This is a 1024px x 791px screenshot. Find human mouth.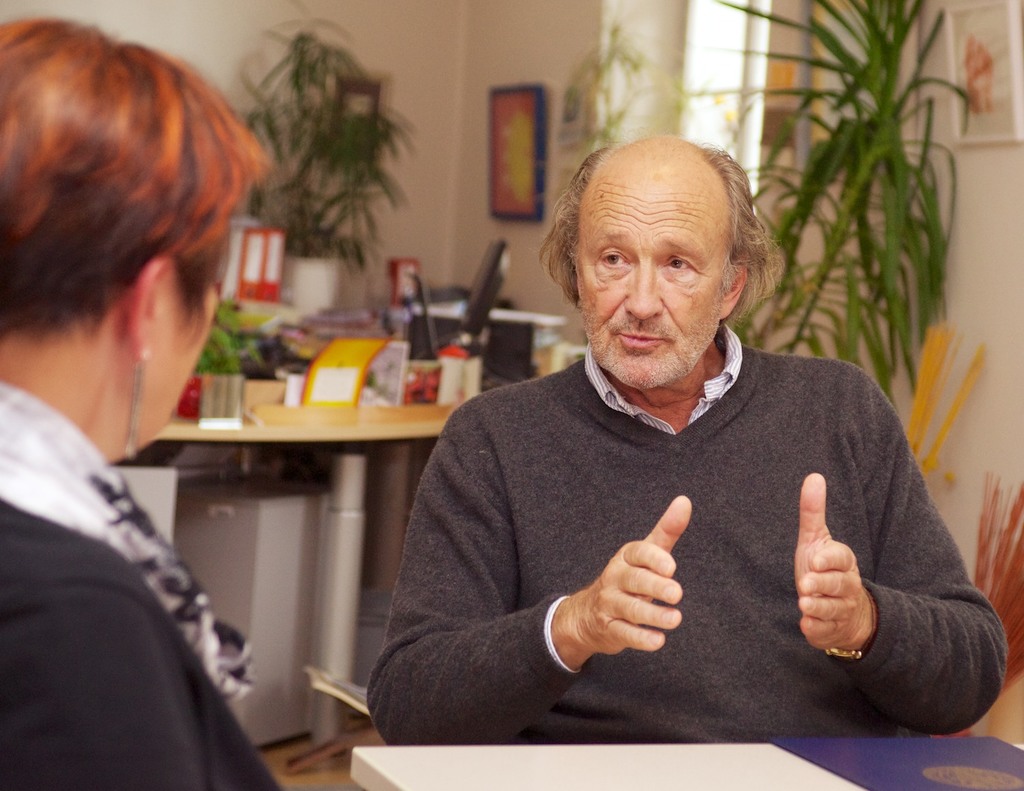
Bounding box: 618,333,668,349.
